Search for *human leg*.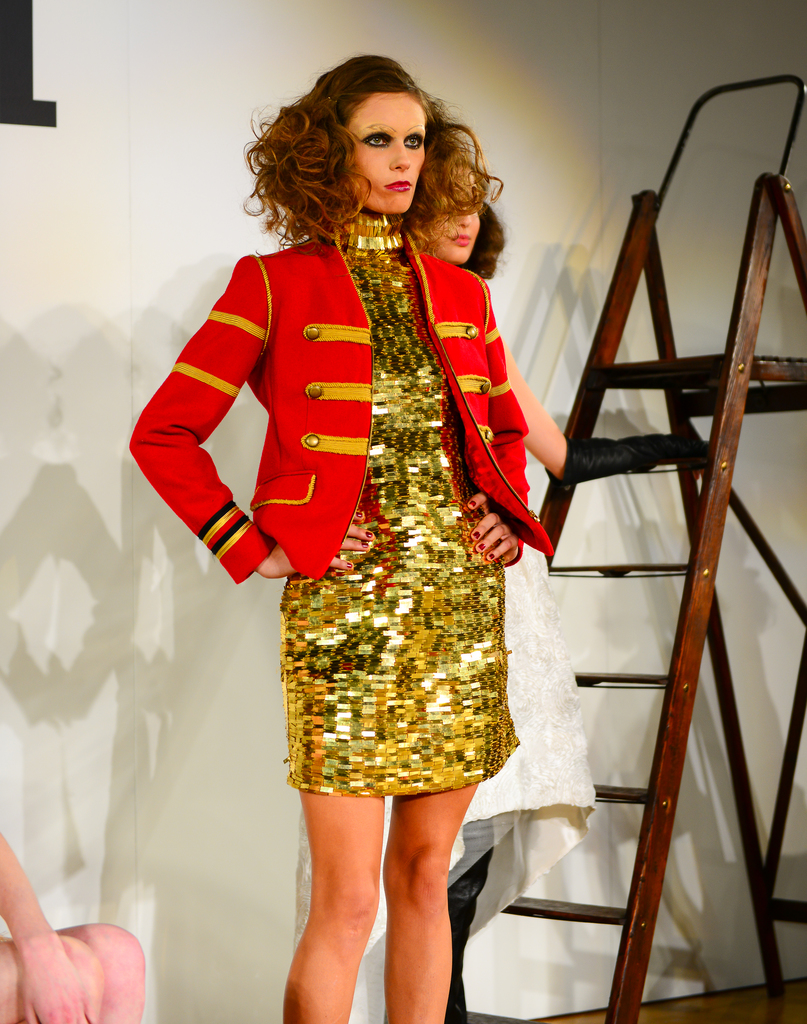
Found at <box>0,935,103,1023</box>.
